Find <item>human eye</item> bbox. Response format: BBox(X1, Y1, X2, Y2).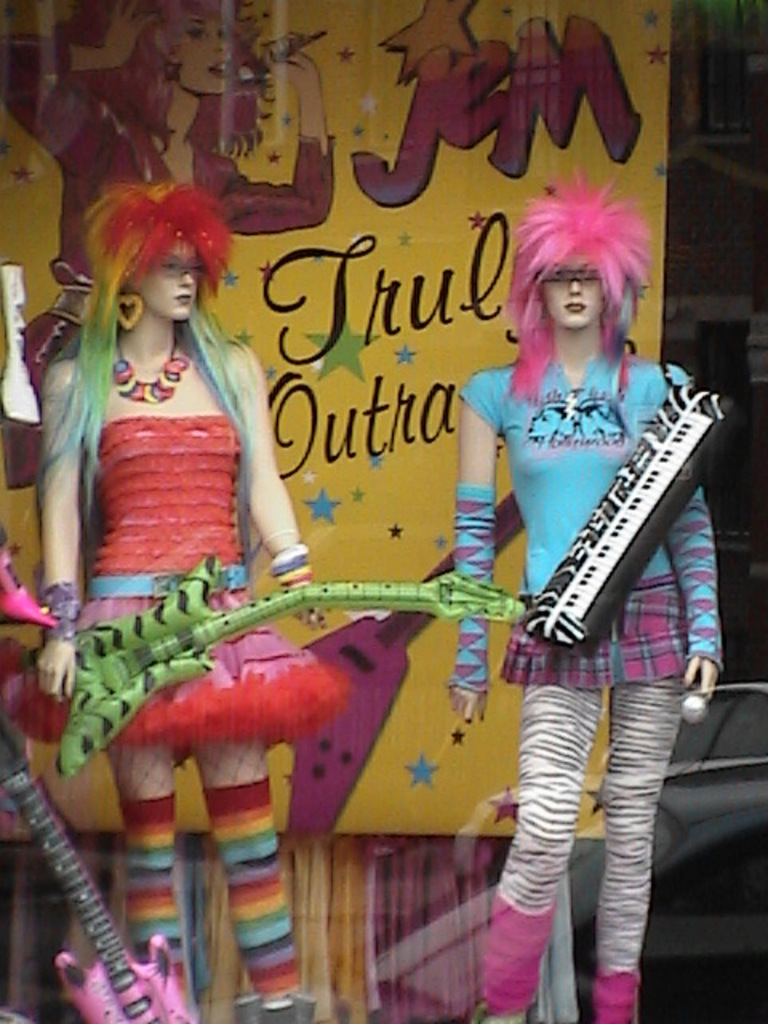
BBox(578, 267, 600, 285).
